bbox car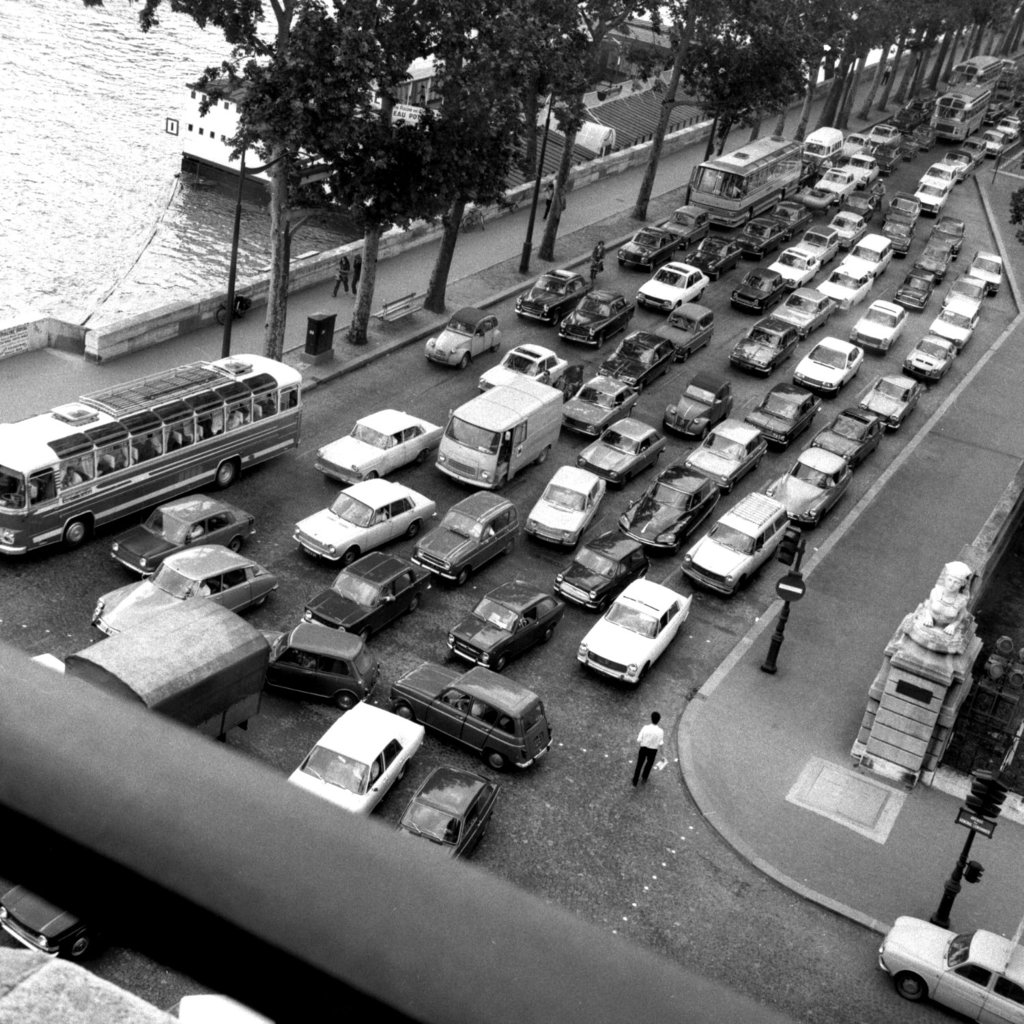
830:274:862:321
